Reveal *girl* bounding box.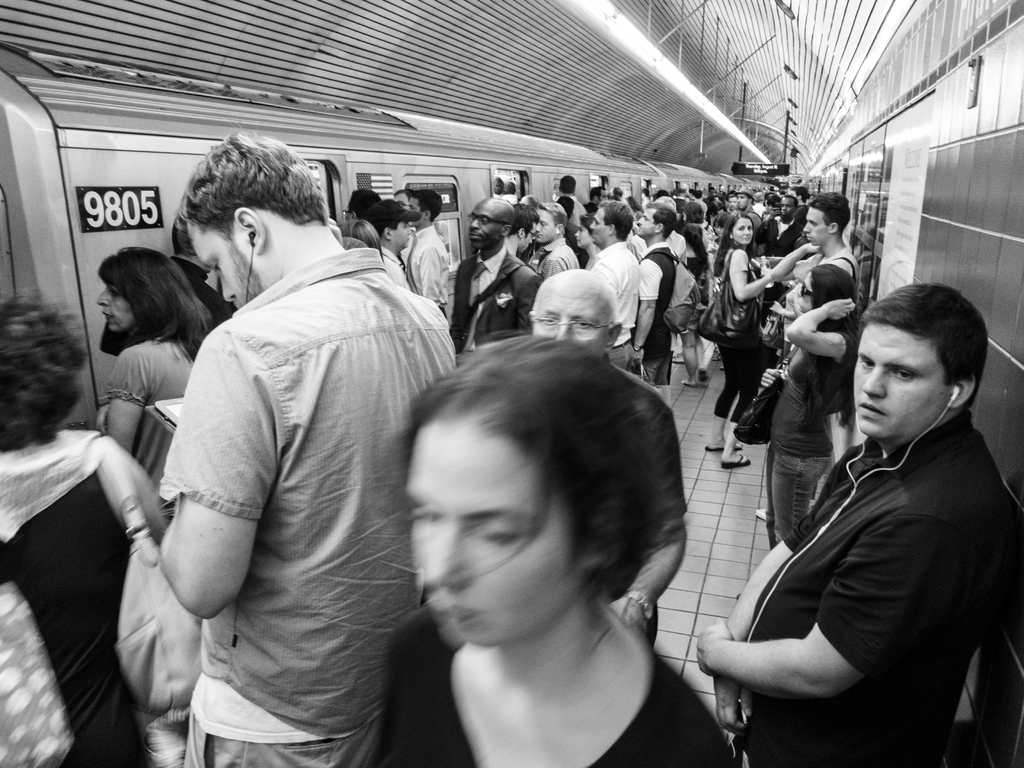
Revealed: x1=357 y1=326 x2=741 y2=767.
